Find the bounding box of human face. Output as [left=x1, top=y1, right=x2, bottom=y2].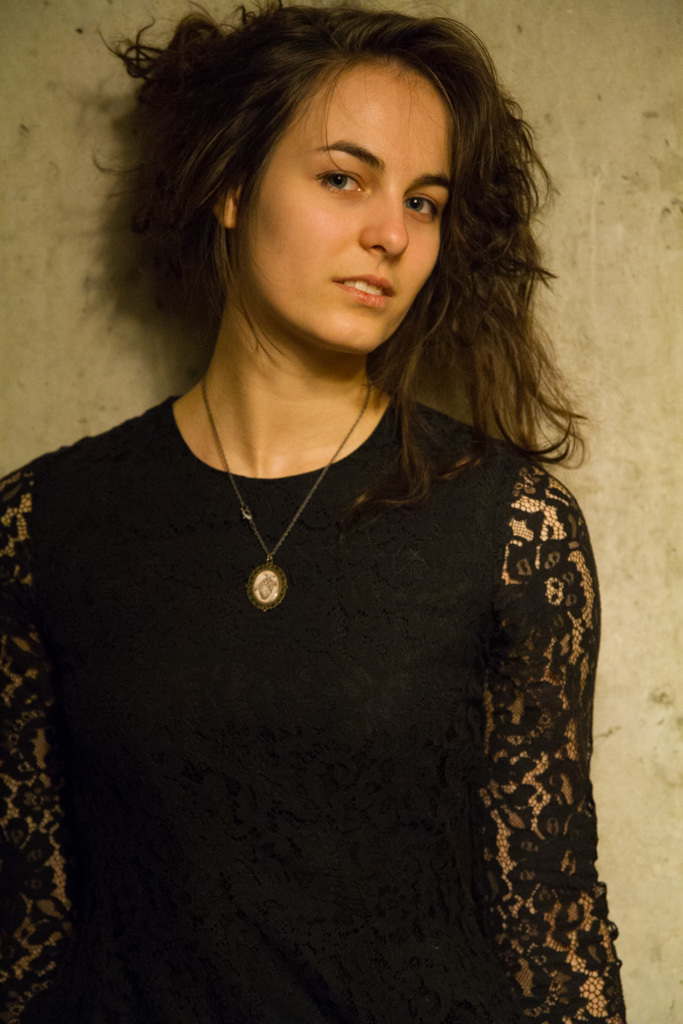
[left=235, top=56, right=455, bottom=352].
